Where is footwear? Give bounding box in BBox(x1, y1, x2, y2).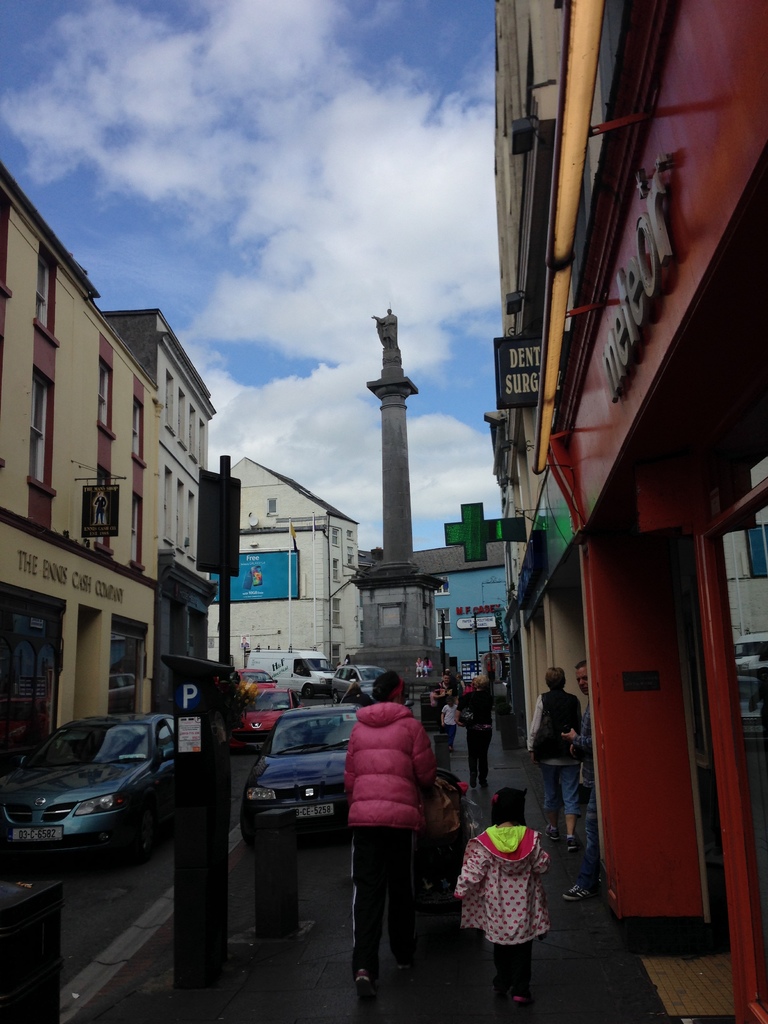
BBox(348, 966, 383, 1007).
